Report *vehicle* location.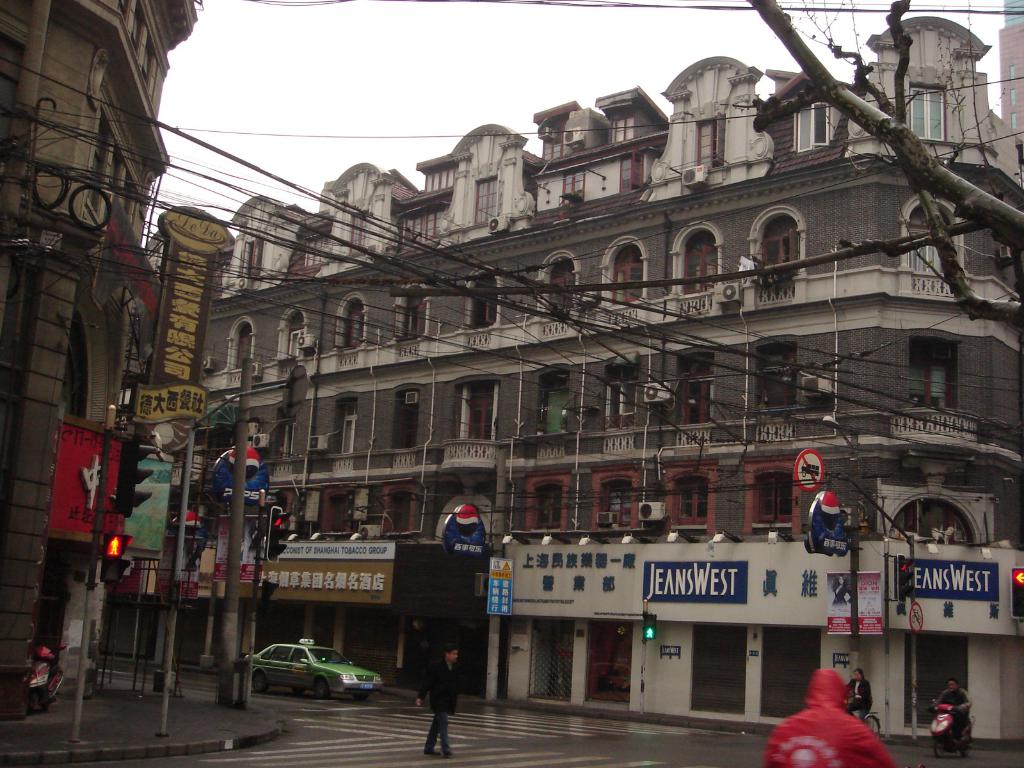
Report: bbox=(852, 703, 884, 735).
